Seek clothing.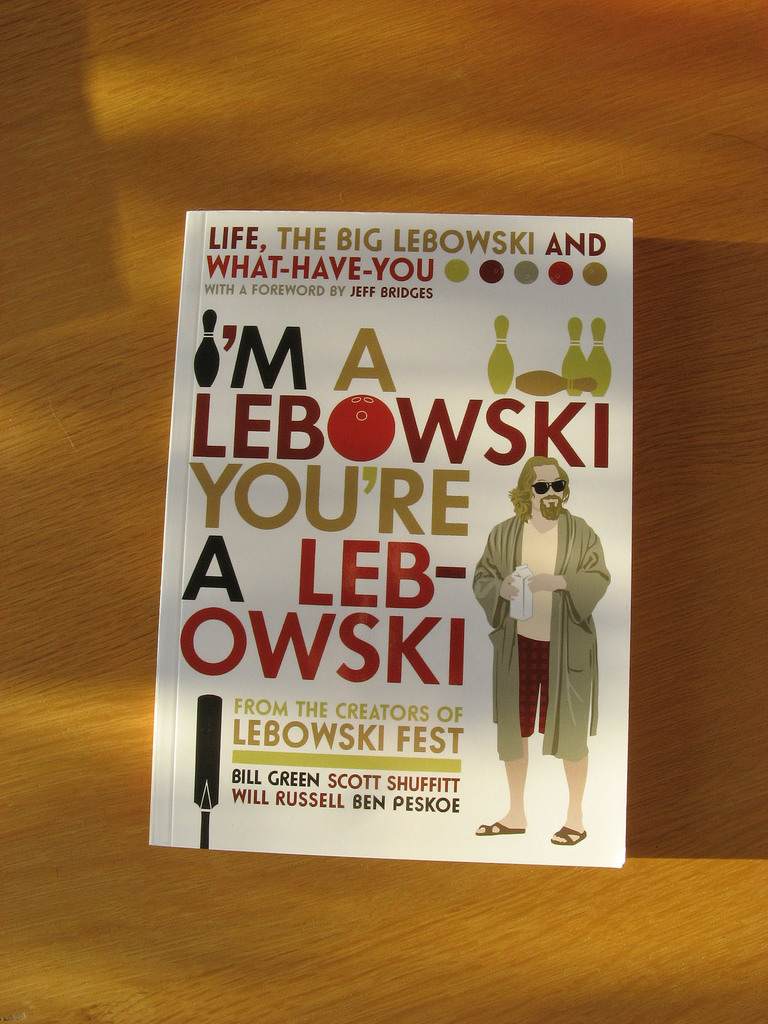
x1=486 y1=474 x2=607 y2=796.
